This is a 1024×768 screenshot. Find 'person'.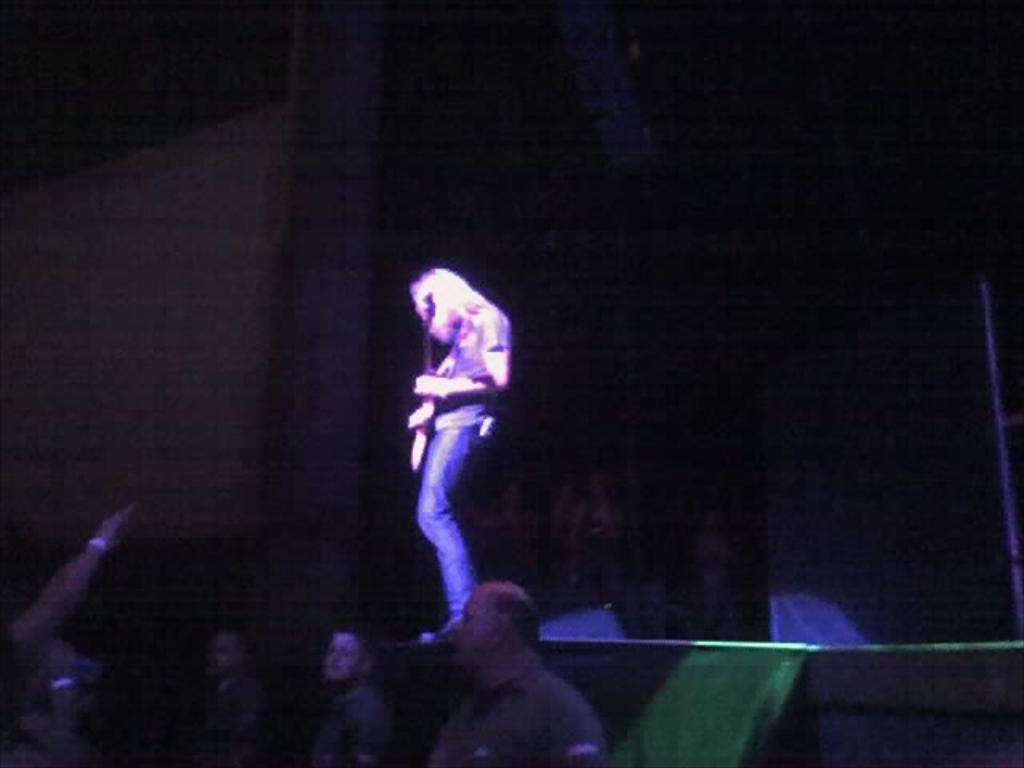
Bounding box: x1=3, y1=501, x2=117, y2=758.
